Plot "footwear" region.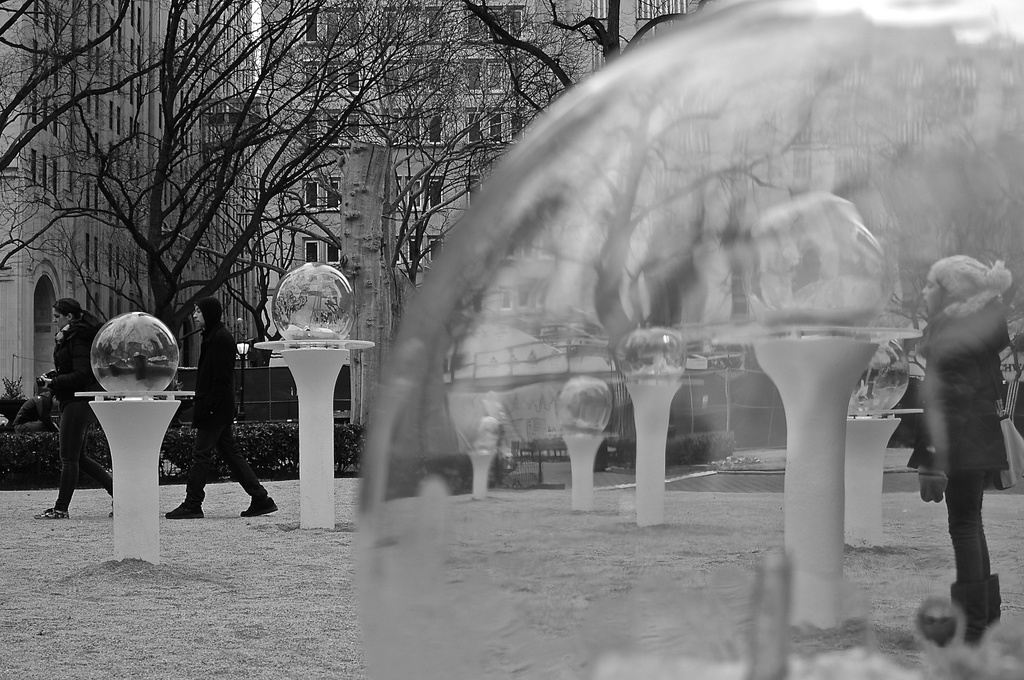
Plotted at [237, 494, 277, 517].
